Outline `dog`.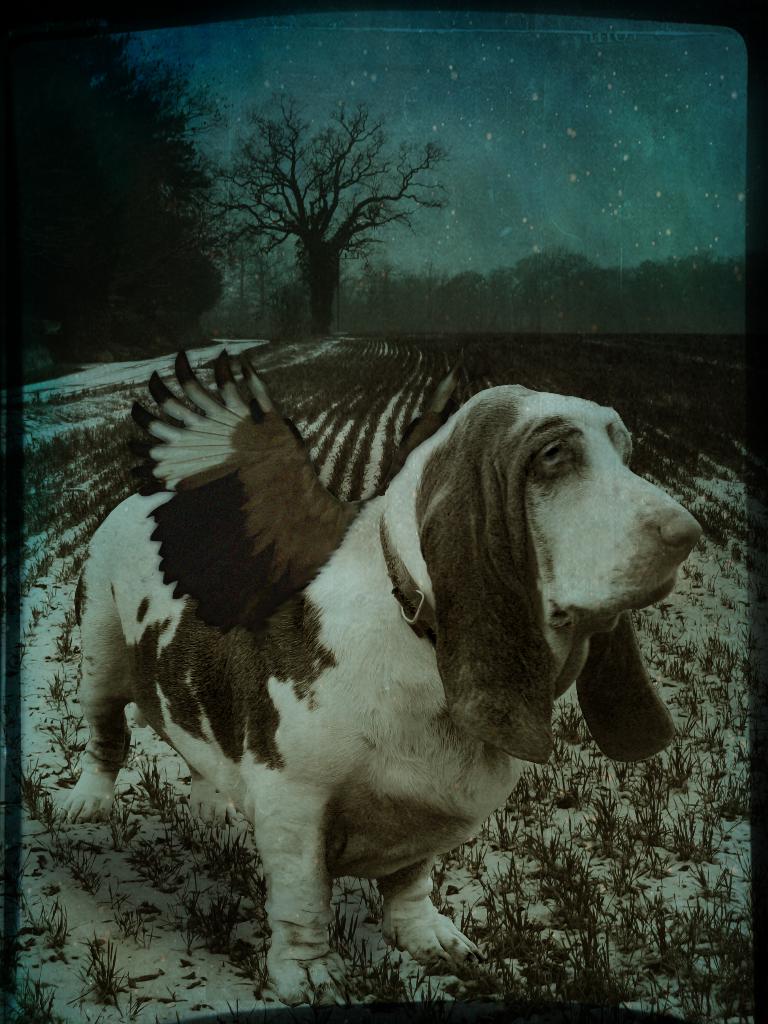
Outline: [47,349,698,1015].
